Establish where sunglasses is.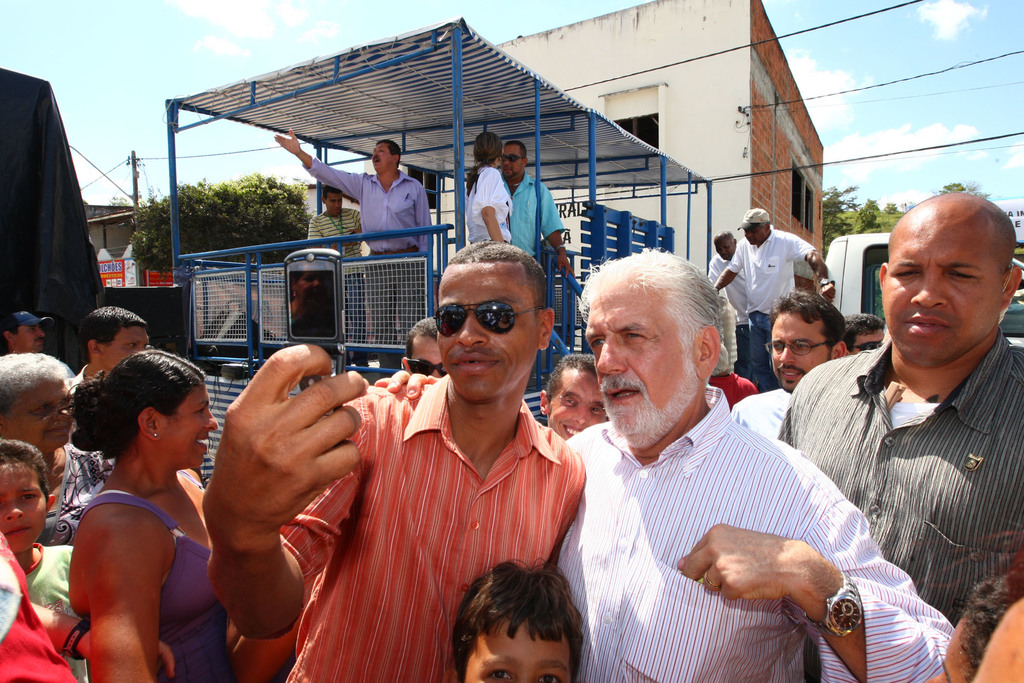
Established at BBox(431, 296, 547, 342).
